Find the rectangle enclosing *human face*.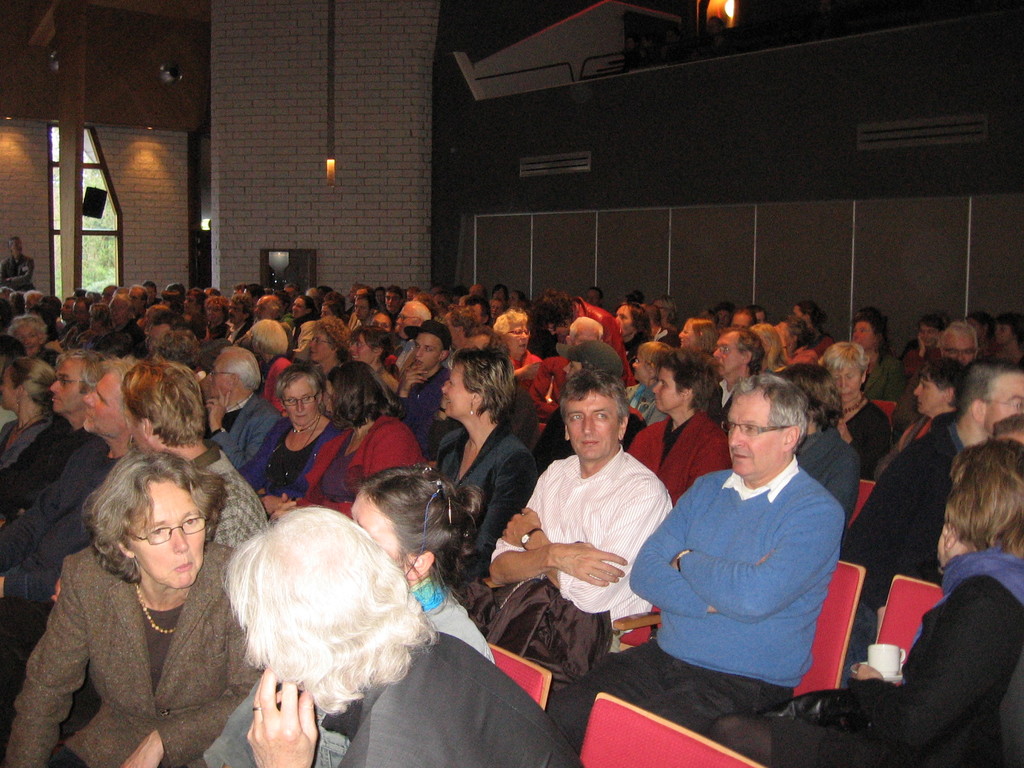
132, 472, 212, 596.
